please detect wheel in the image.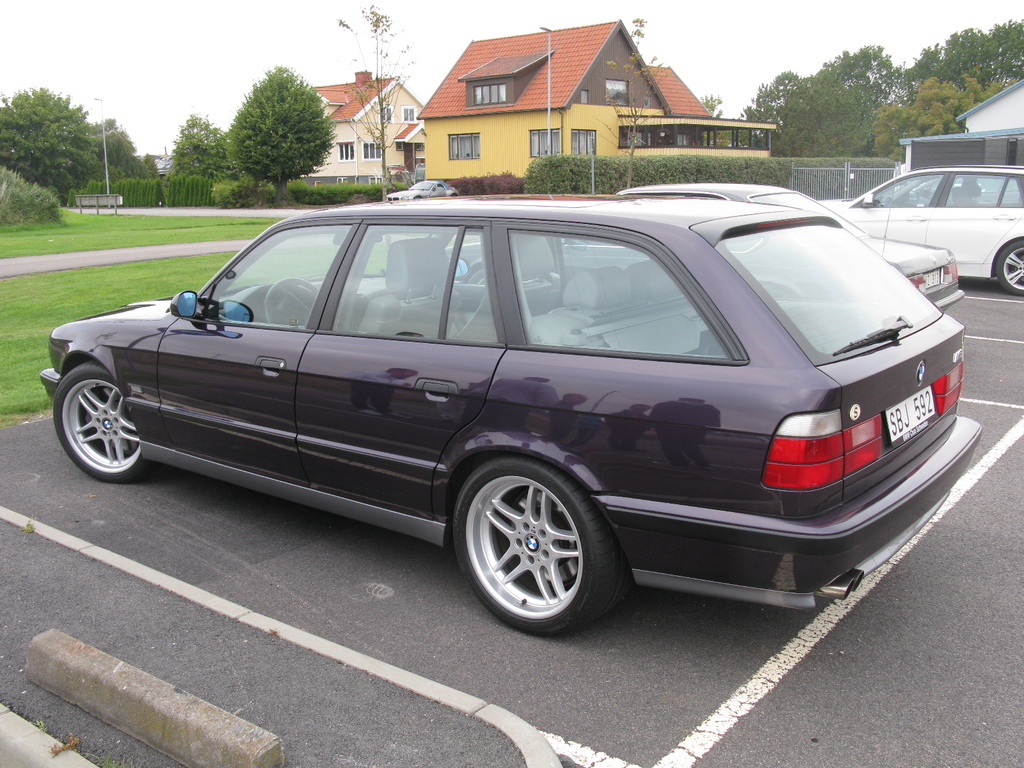
52 359 150 482.
